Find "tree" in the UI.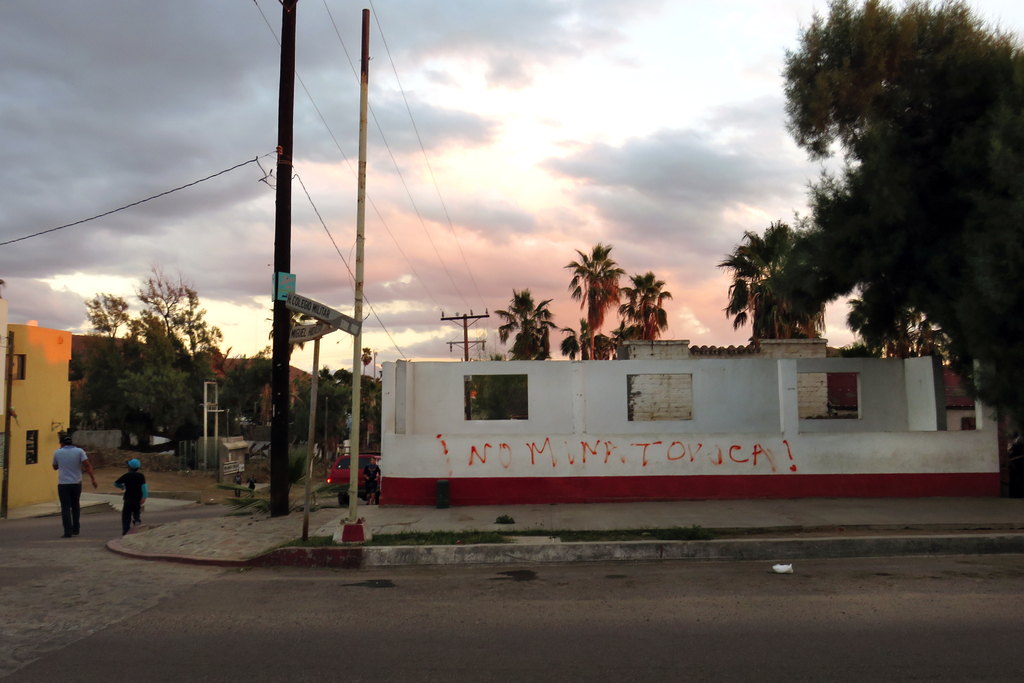
UI element at <box>913,313,955,365</box>.
